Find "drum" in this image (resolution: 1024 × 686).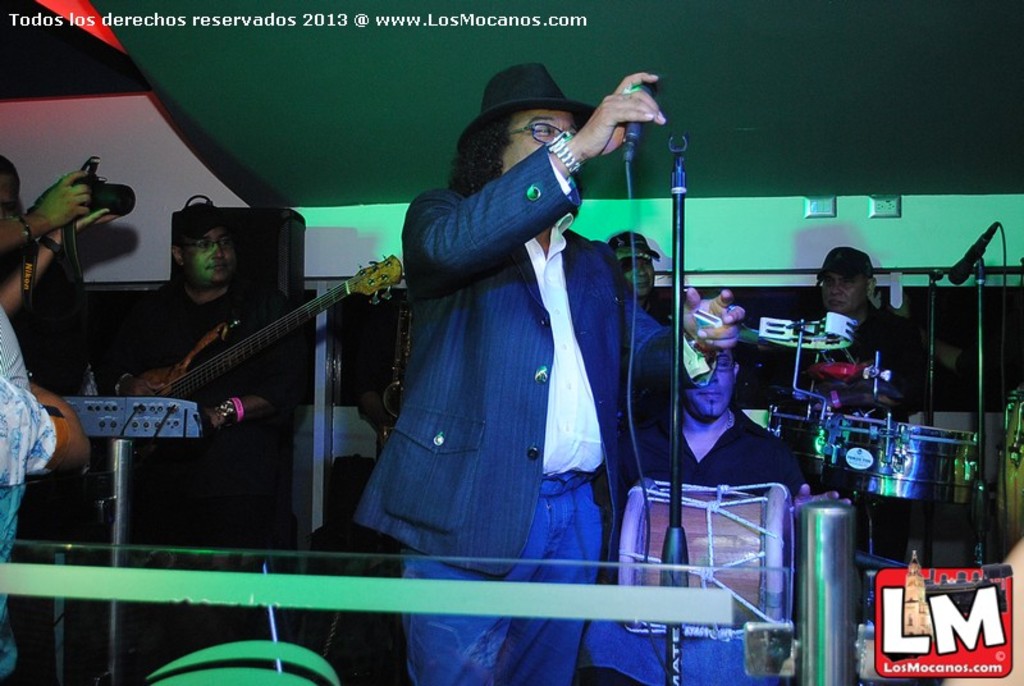
rect(824, 425, 979, 500).
